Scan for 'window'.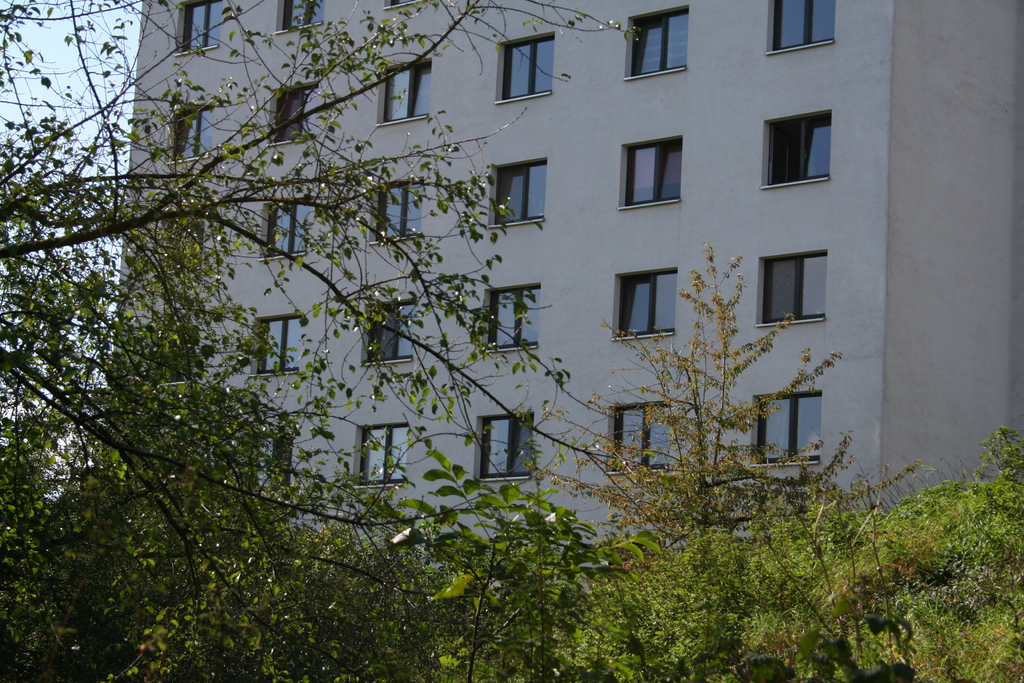
Scan result: rect(254, 318, 301, 375).
